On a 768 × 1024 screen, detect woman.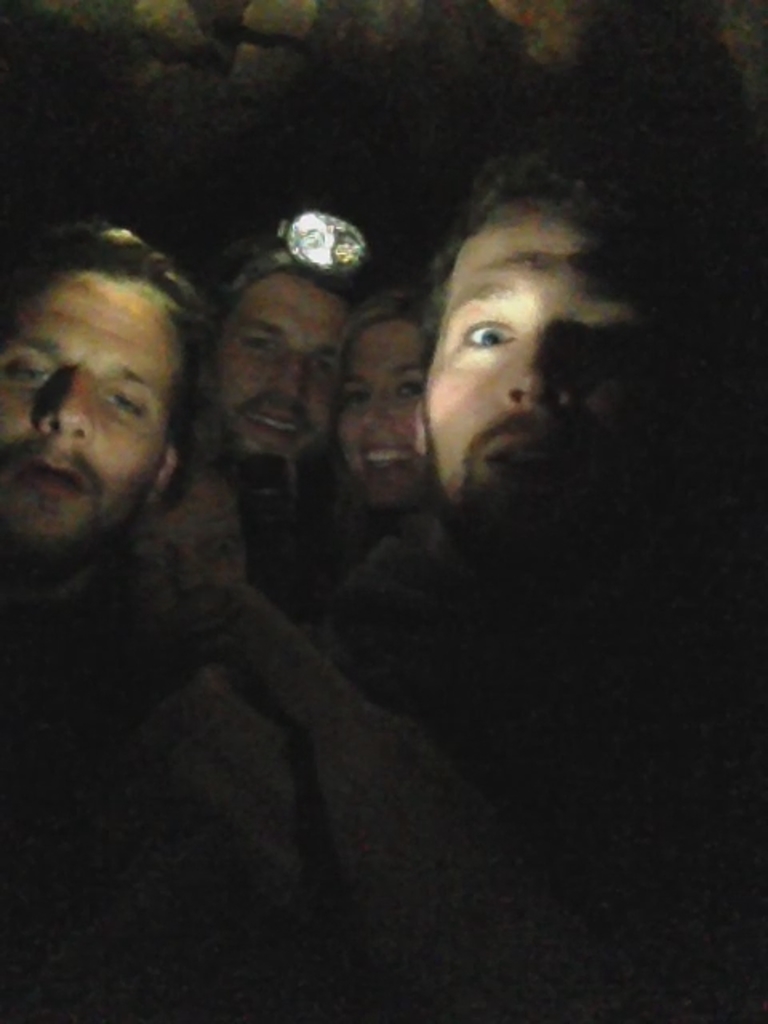
bbox(302, 267, 461, 571).
